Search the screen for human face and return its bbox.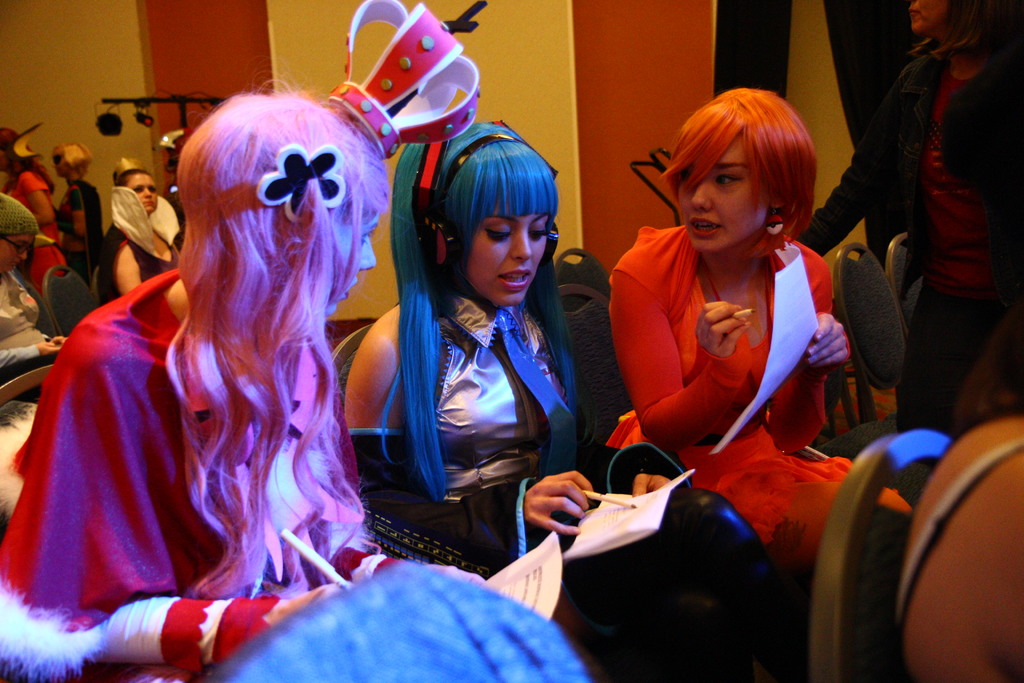
Found: 328,213,383,315.
